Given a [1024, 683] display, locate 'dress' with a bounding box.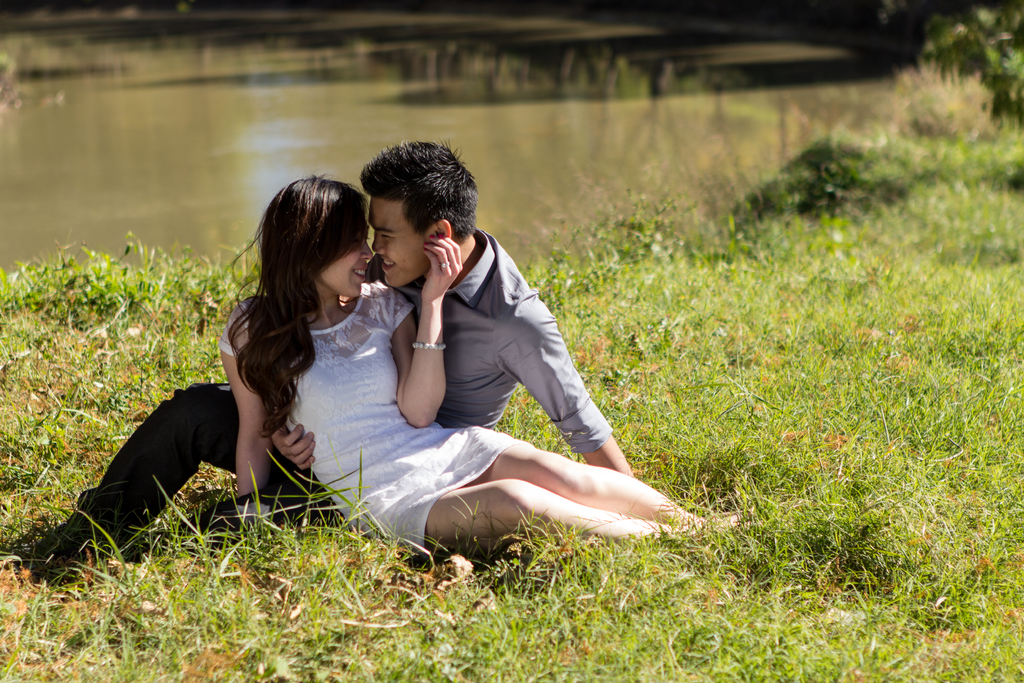
Located: [left=215, top=278, right=532, bottom=551].
